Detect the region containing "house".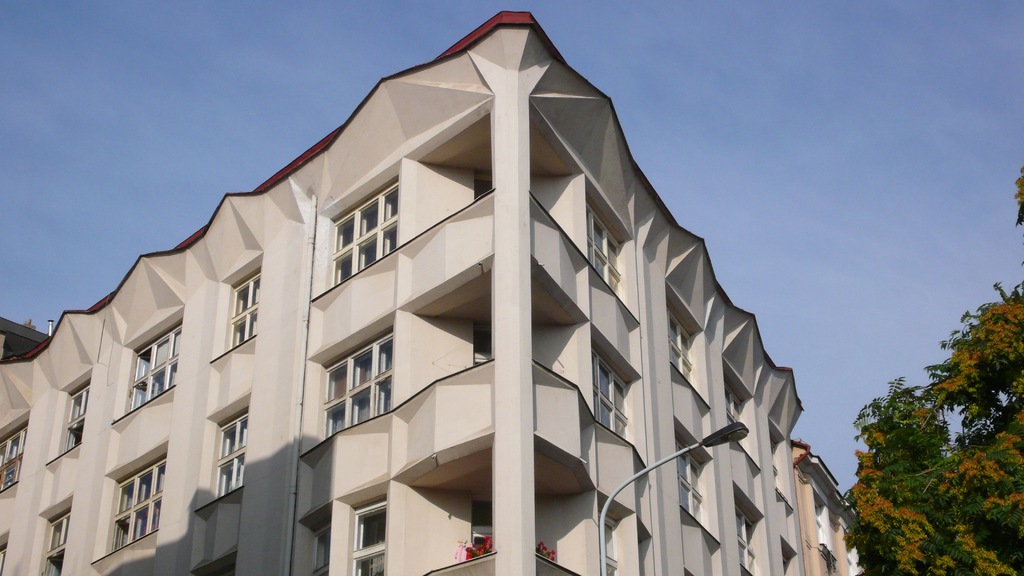
locate(0, 0, 855, 573).
